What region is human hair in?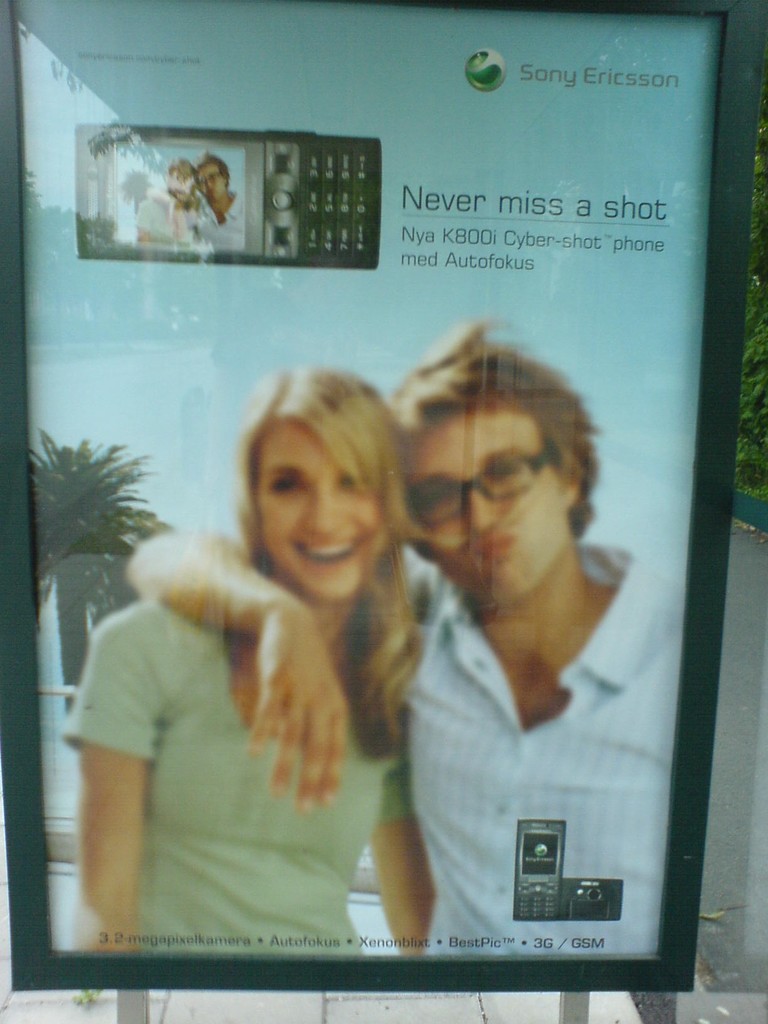
box=[386, 314, 606, 563].
